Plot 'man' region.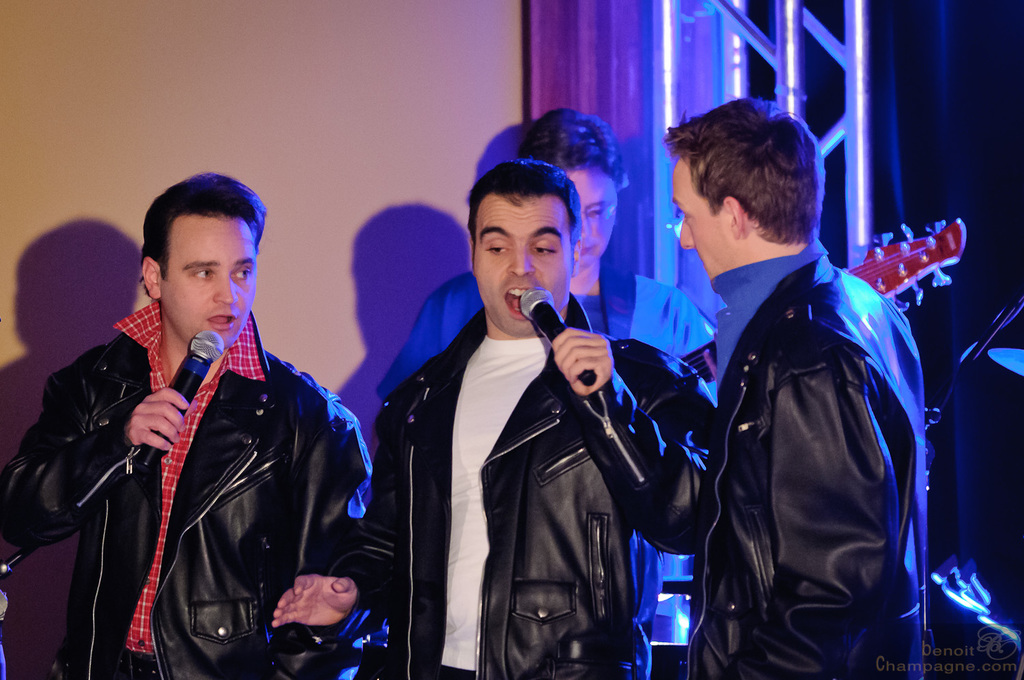
Plotted at <box>63,192,362,679</box>.
